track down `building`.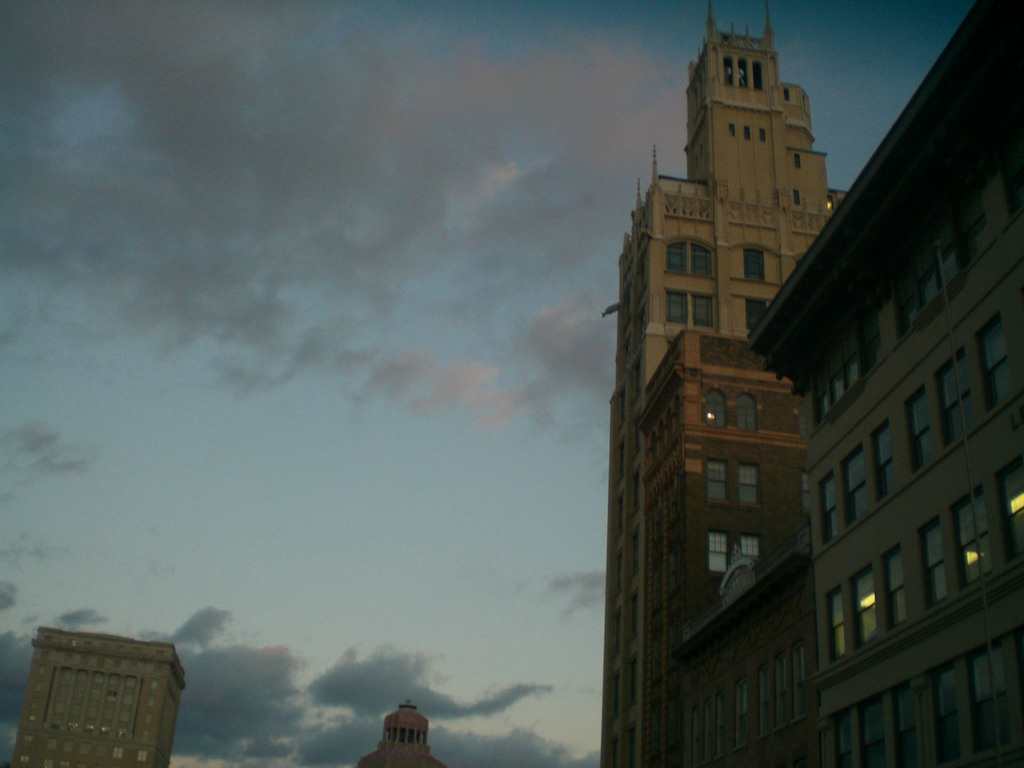
Tracked to pyautogui.locateOnScreen(12, 627, 188, 767).
